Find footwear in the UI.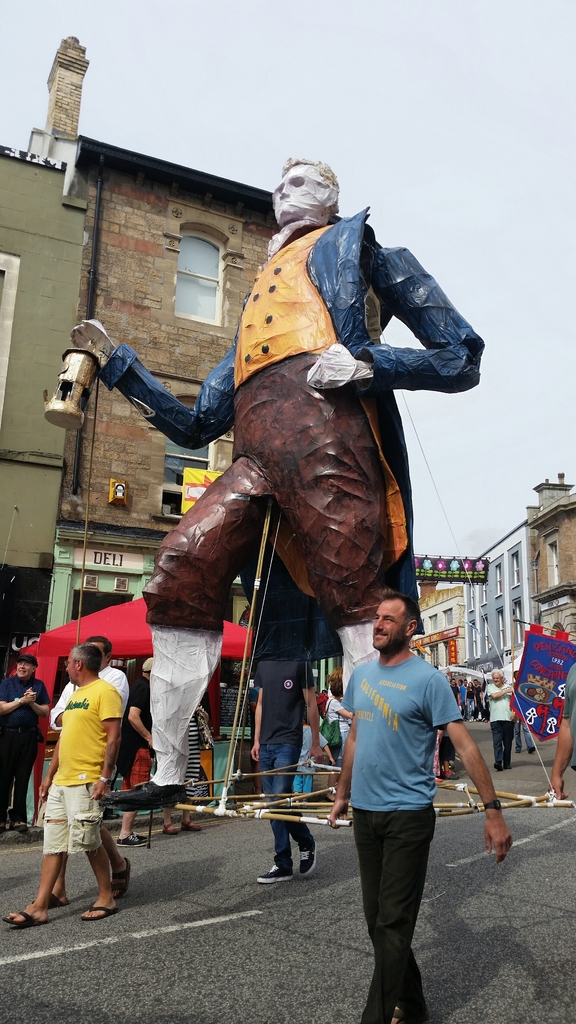
UI element at BBox(393, 994, 425, 1023).
